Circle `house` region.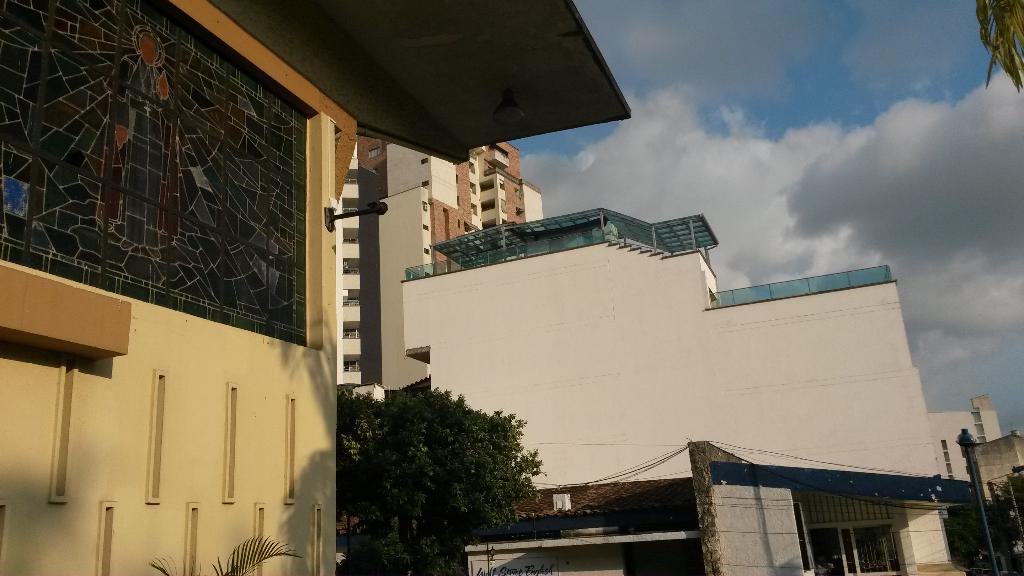
Region: pyautogui.locateOnScreen(405, 204, 1006, 575).
